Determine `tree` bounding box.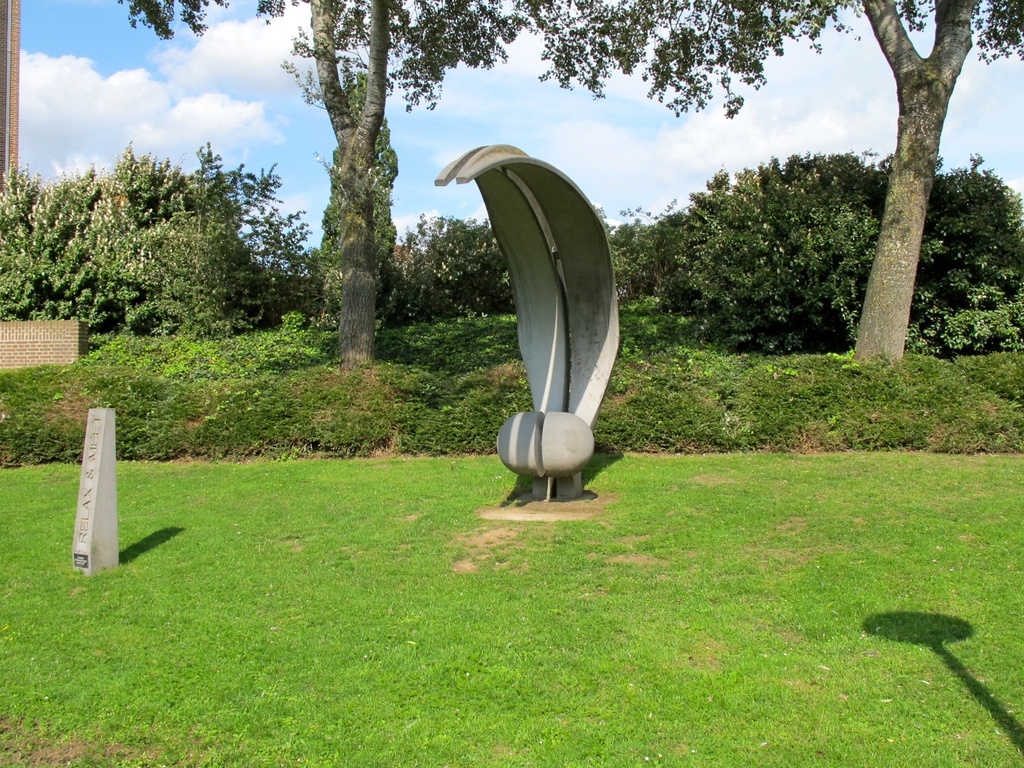
Determined: box=[532, 1, 1023, 358].
